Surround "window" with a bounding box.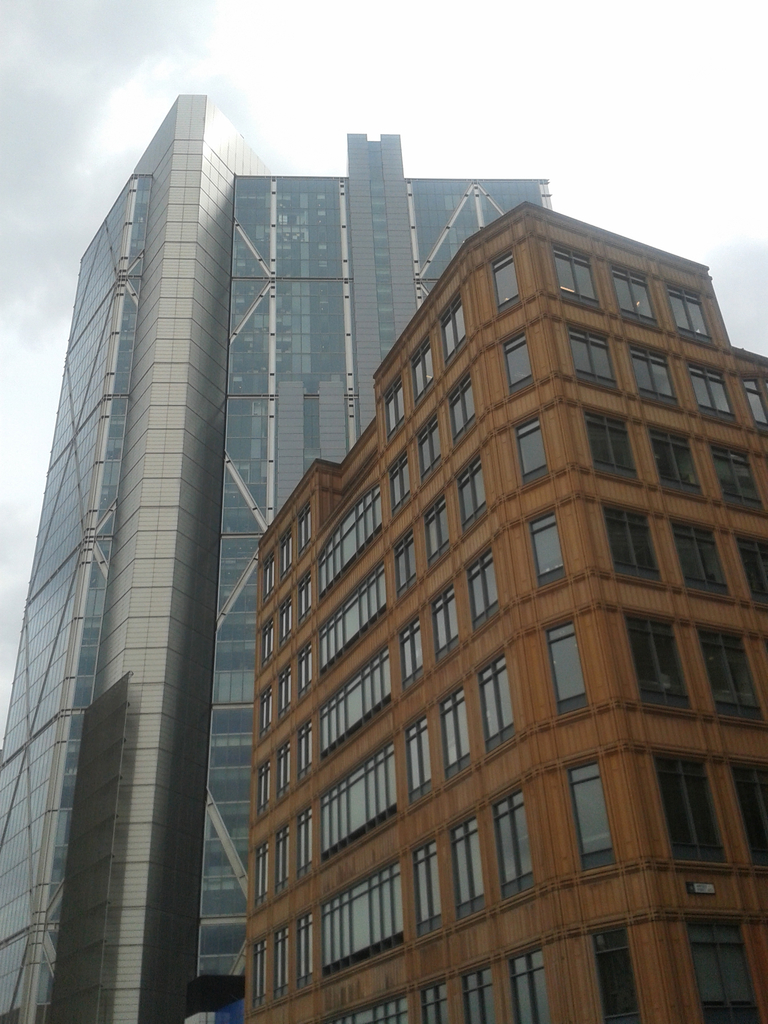
bbox=(573, 762, 620, 876).
